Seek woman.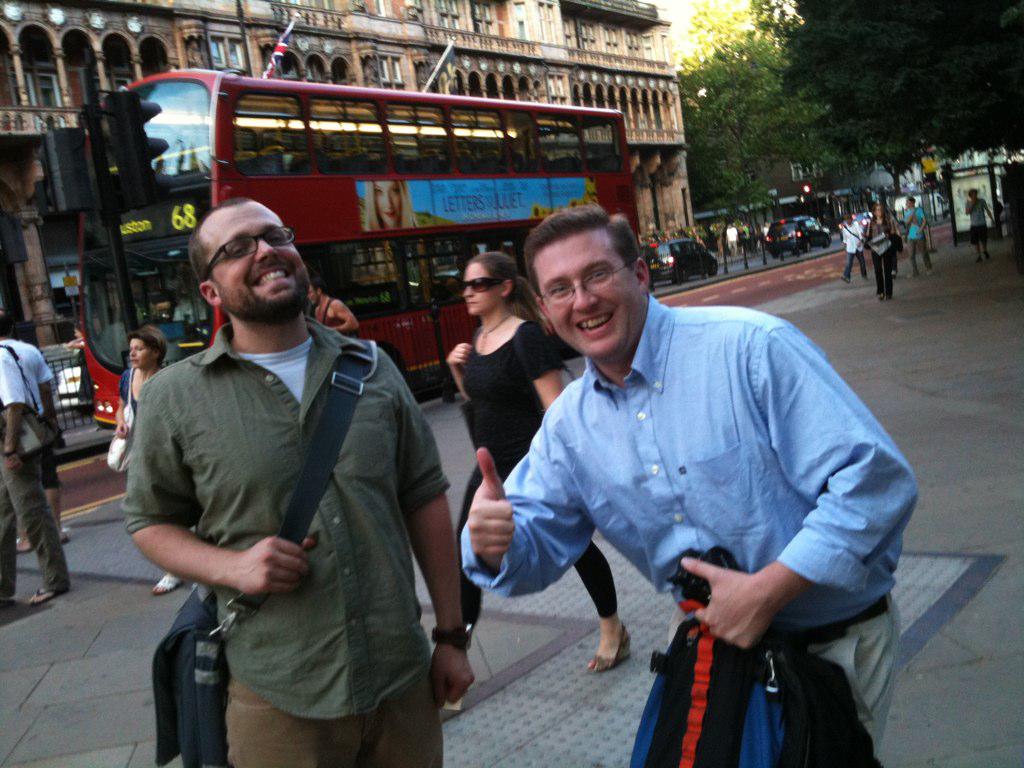
detection(862, 205, 894, 303).
